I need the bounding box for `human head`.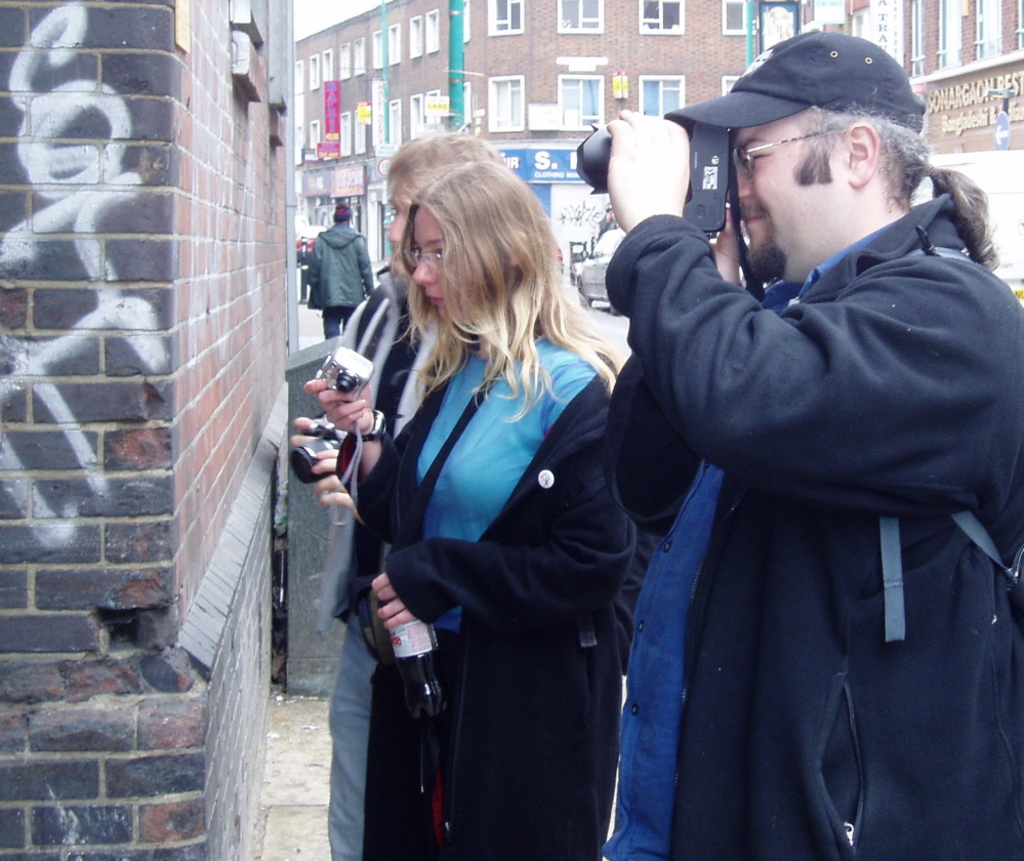
Here it is: 385/135/492/284.
